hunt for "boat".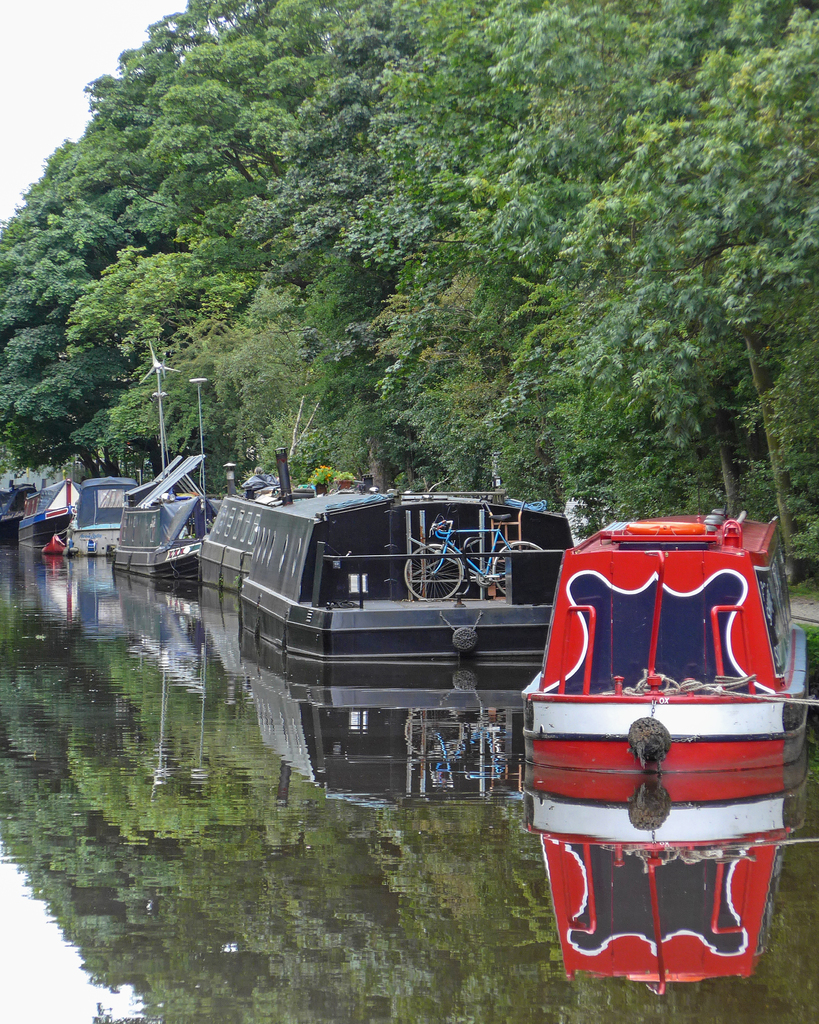
Hunted down at (left=532, top=452, right=813, bottom=951).
